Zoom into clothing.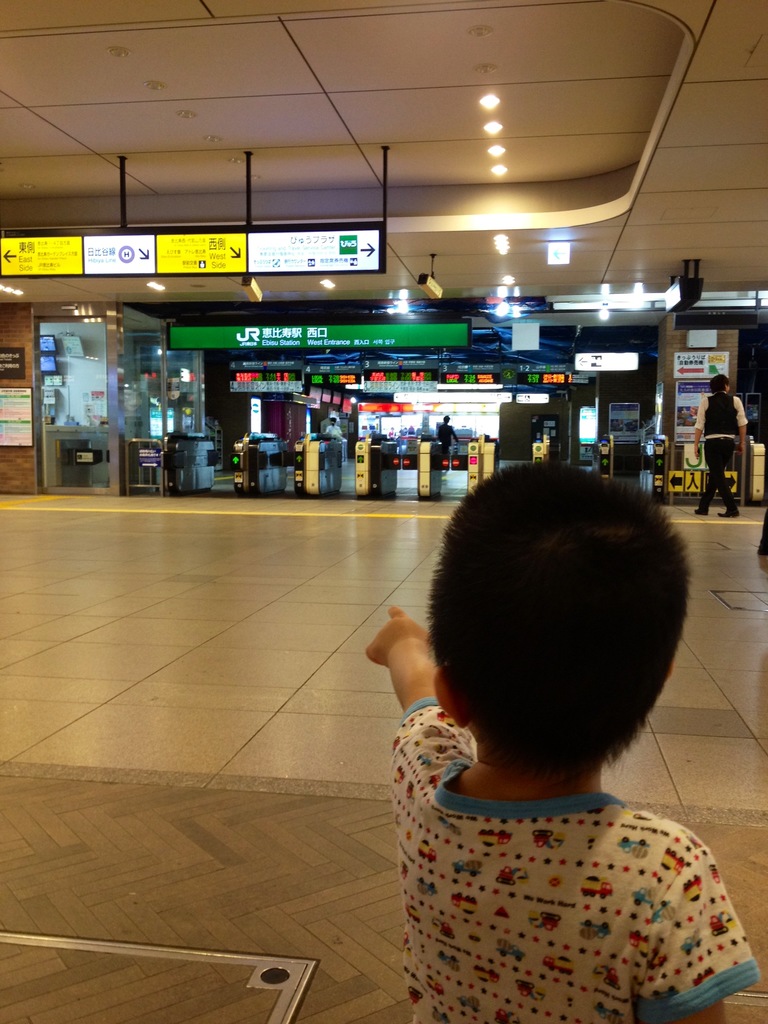
Zoom target: (692,391,748,513).
